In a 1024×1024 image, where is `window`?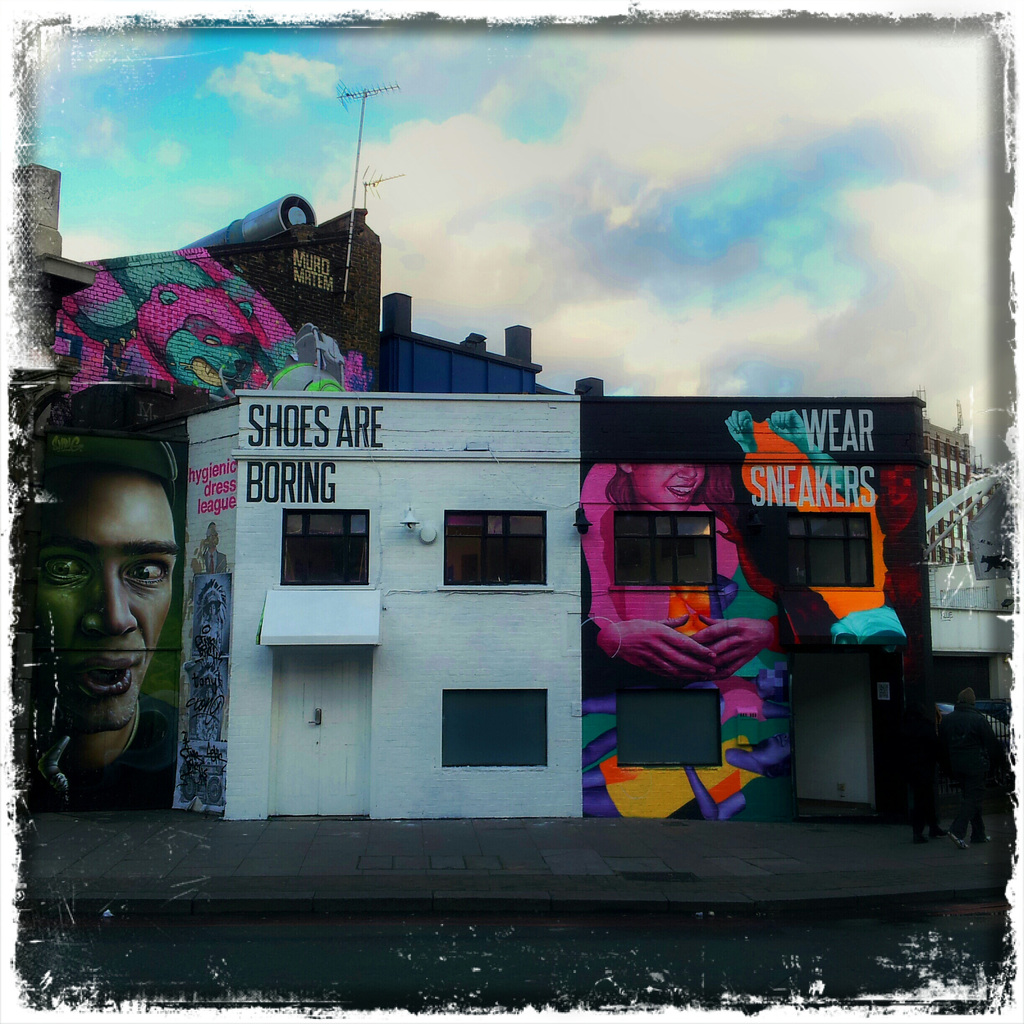
BBox(611, 509, 714, 591).
